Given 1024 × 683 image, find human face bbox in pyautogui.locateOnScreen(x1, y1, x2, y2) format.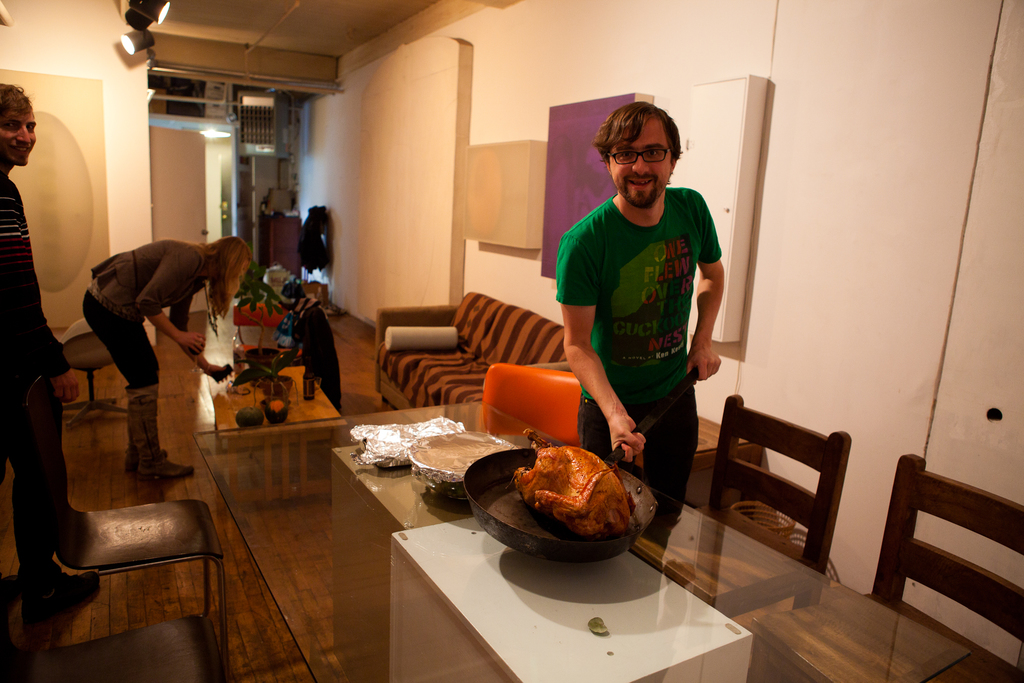
pyautogui.locateOnScreen(0, 109, 36, 165).
